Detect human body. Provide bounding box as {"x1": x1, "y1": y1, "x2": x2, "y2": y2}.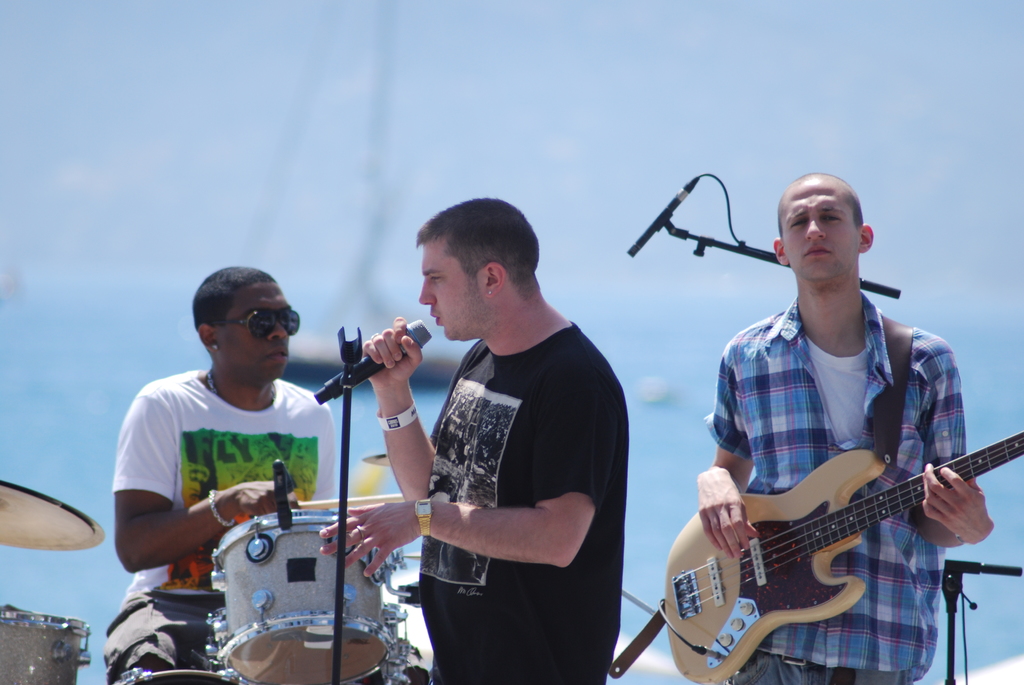
{"x1": 102, "y1": 264, "x2": 335, "y2": 684}.
